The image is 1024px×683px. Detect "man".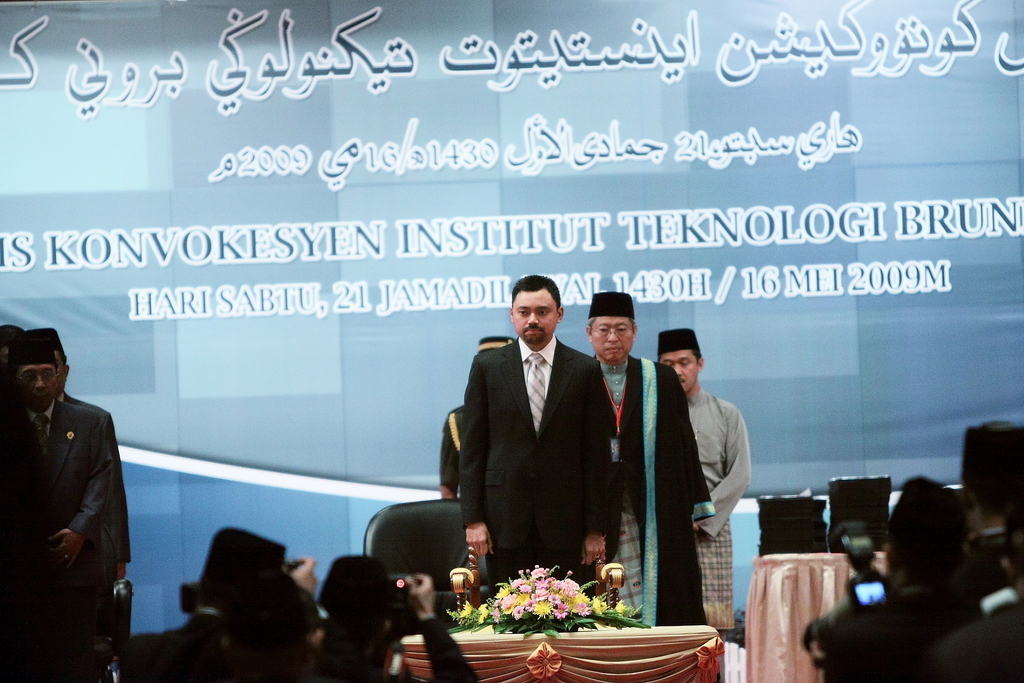
Detection: rect(2, 330, 110, 643).
